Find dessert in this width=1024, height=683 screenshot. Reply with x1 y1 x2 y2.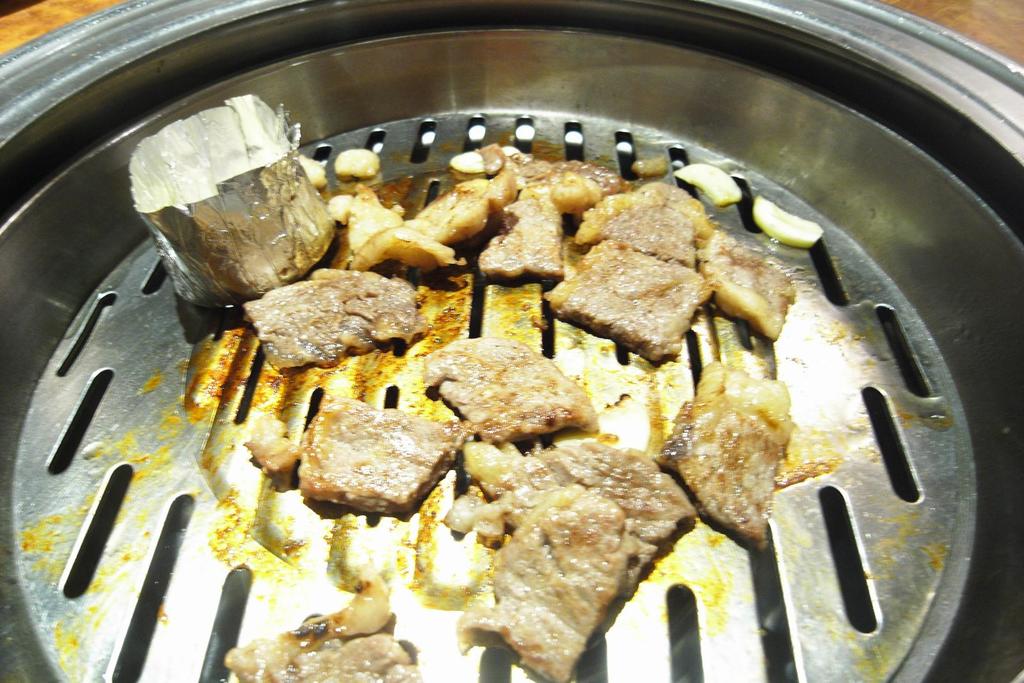
544 430 703 599.
